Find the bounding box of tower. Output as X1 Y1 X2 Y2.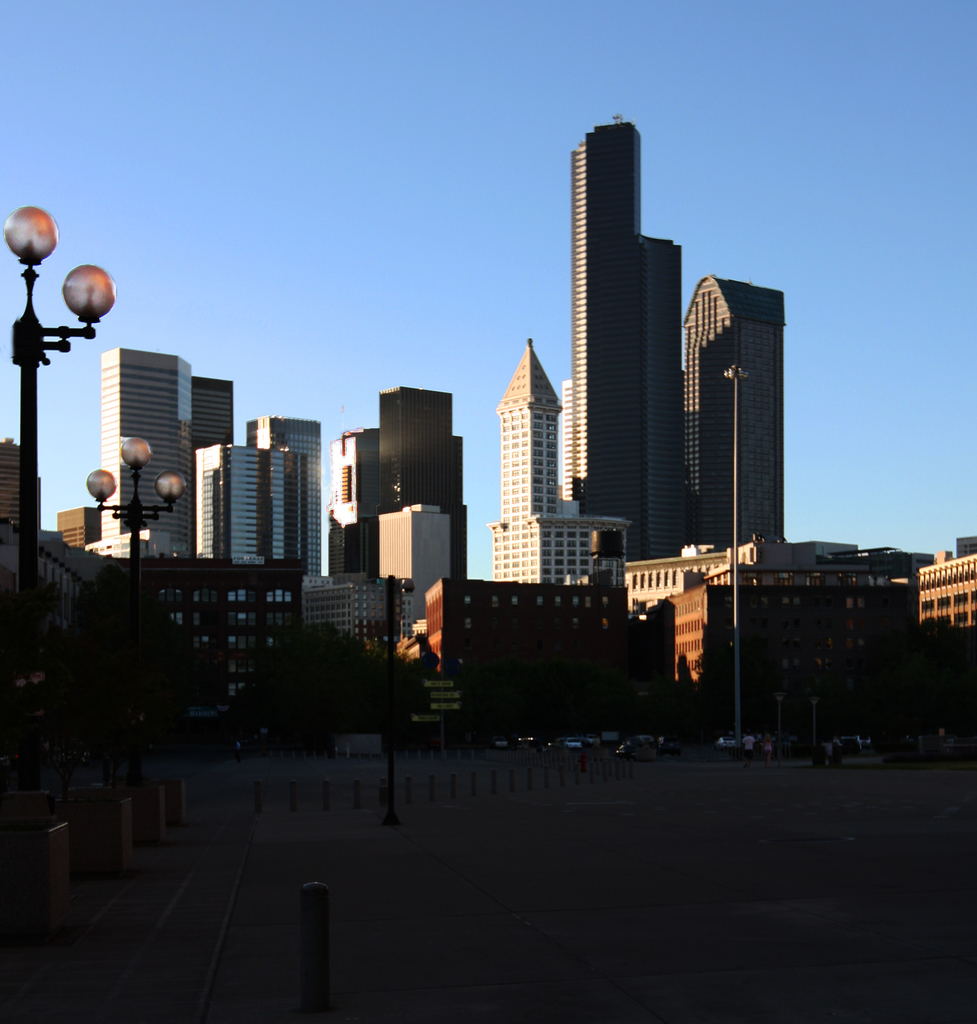
570 117 646 561.
